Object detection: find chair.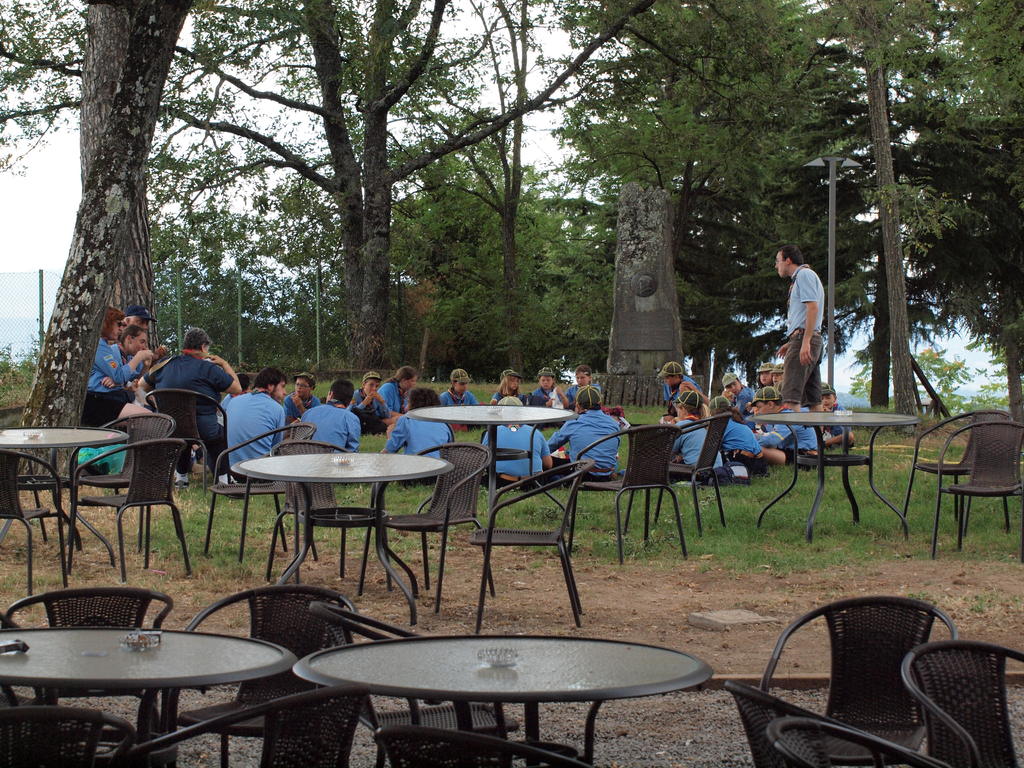
0:706:143:767.
